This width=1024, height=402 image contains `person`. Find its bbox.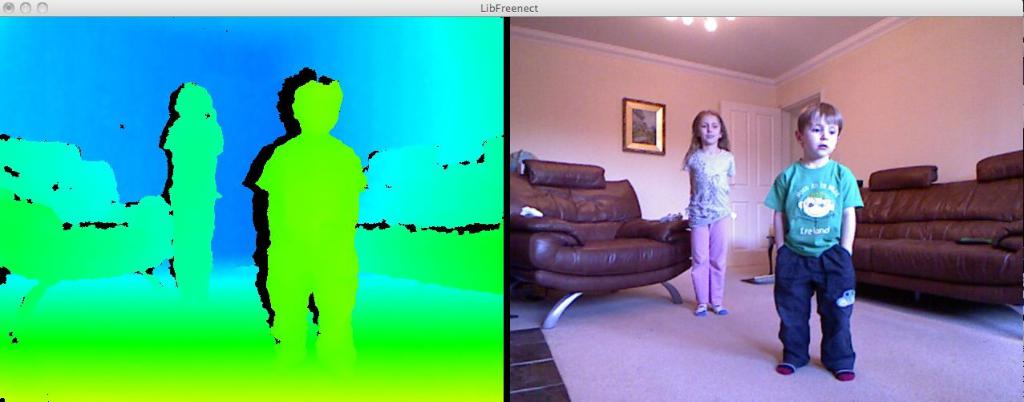
x1=678, y1=108, x2=731, y2=318.
